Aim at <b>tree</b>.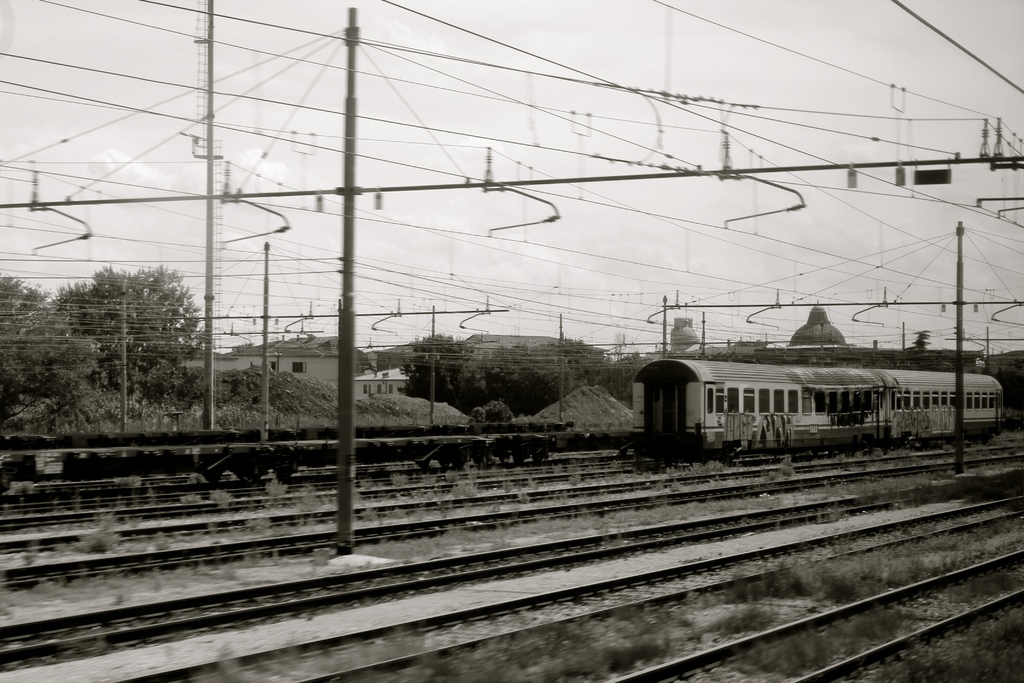
Aimed at rect(0, 274, 112, 434).
